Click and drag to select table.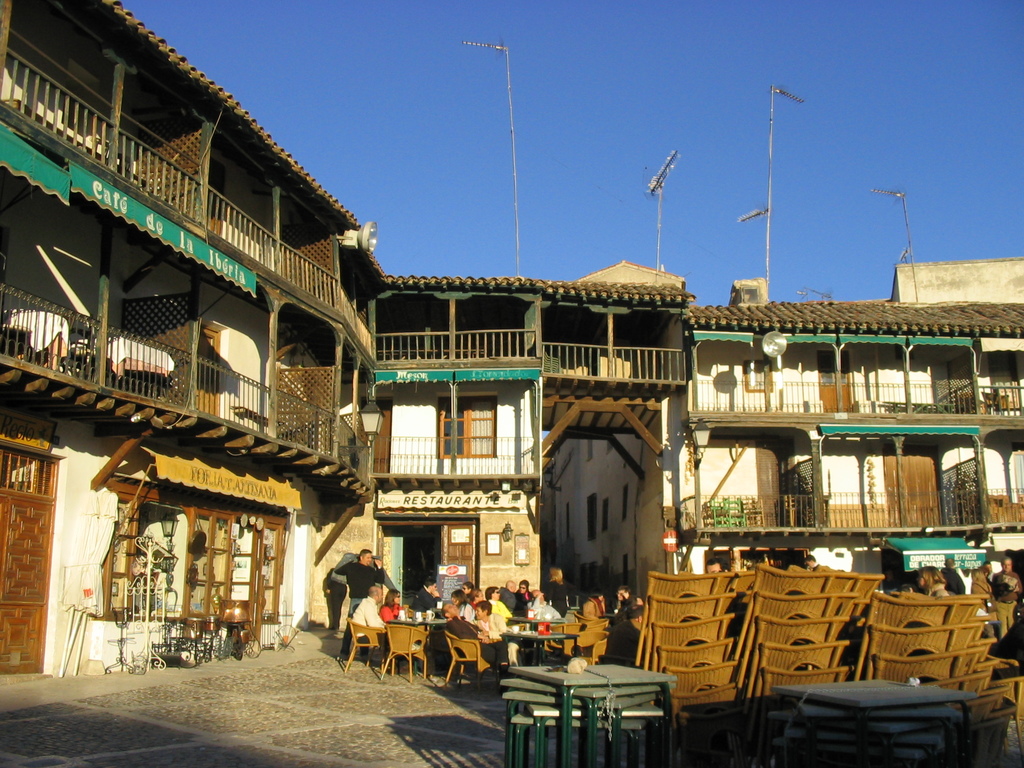
Selection: rect(761, 680, 972, 767).
